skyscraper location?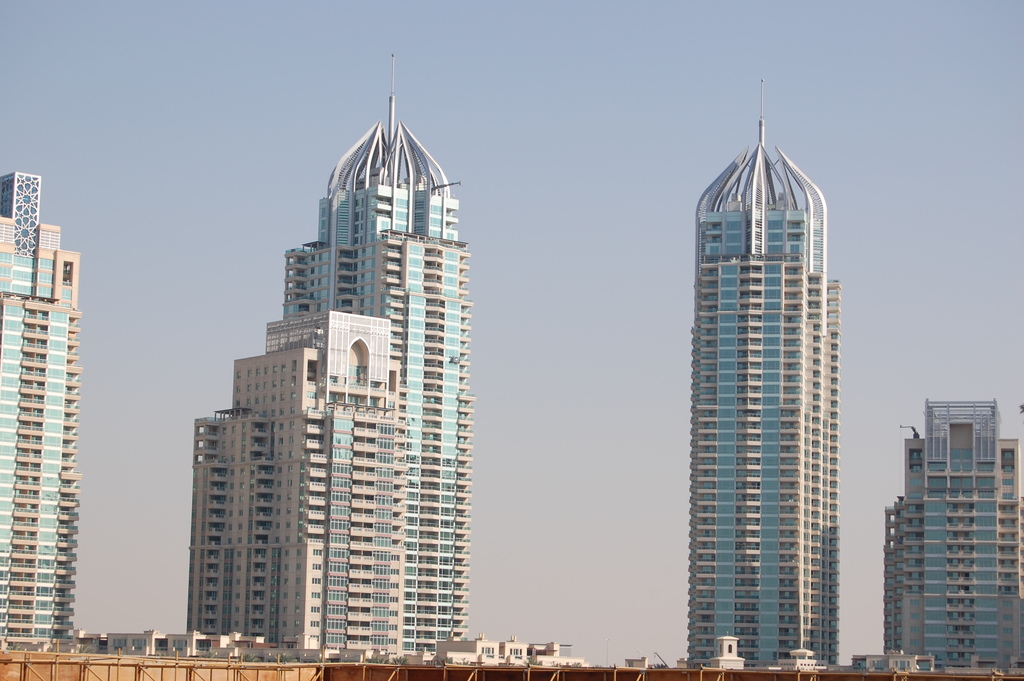
876:395:1023:680
